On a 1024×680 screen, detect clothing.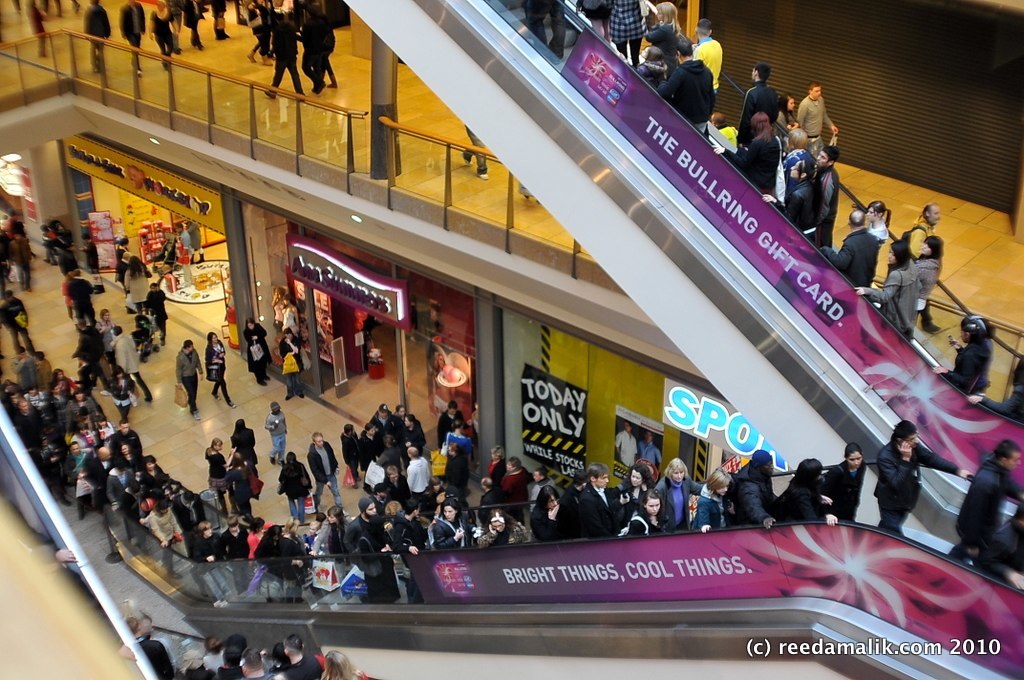
bbox(281, 653, 327, 679).
